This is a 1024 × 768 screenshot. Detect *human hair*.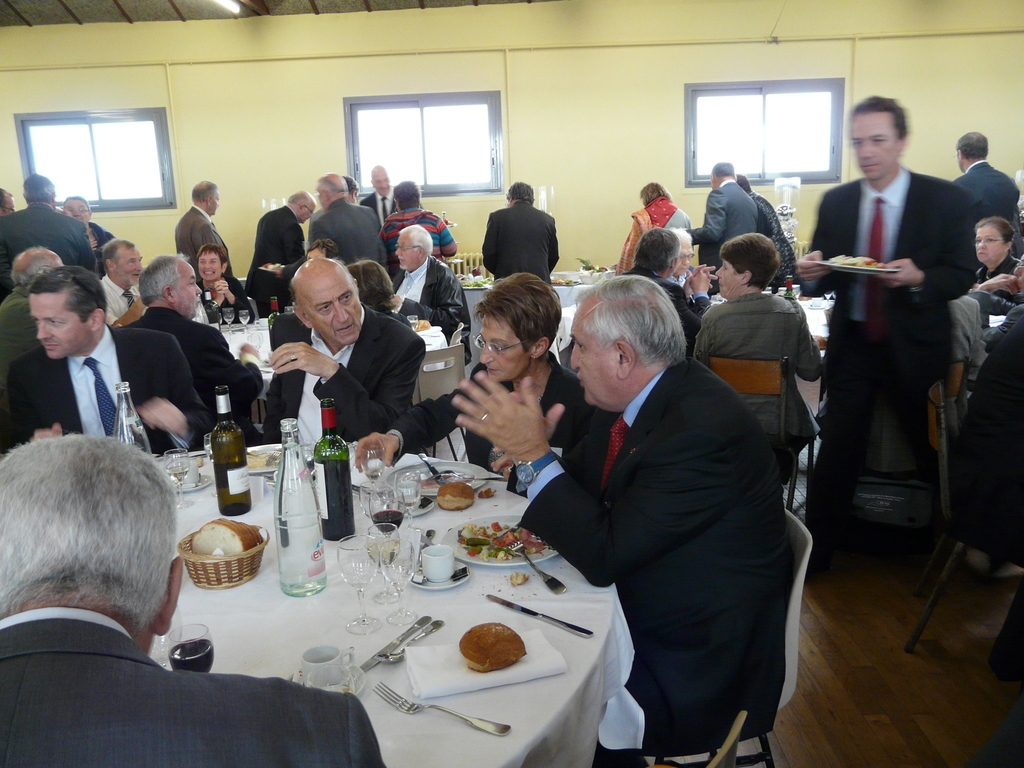
{"left": 507, "top": 179, "right": 536, "bottom": 203}.
